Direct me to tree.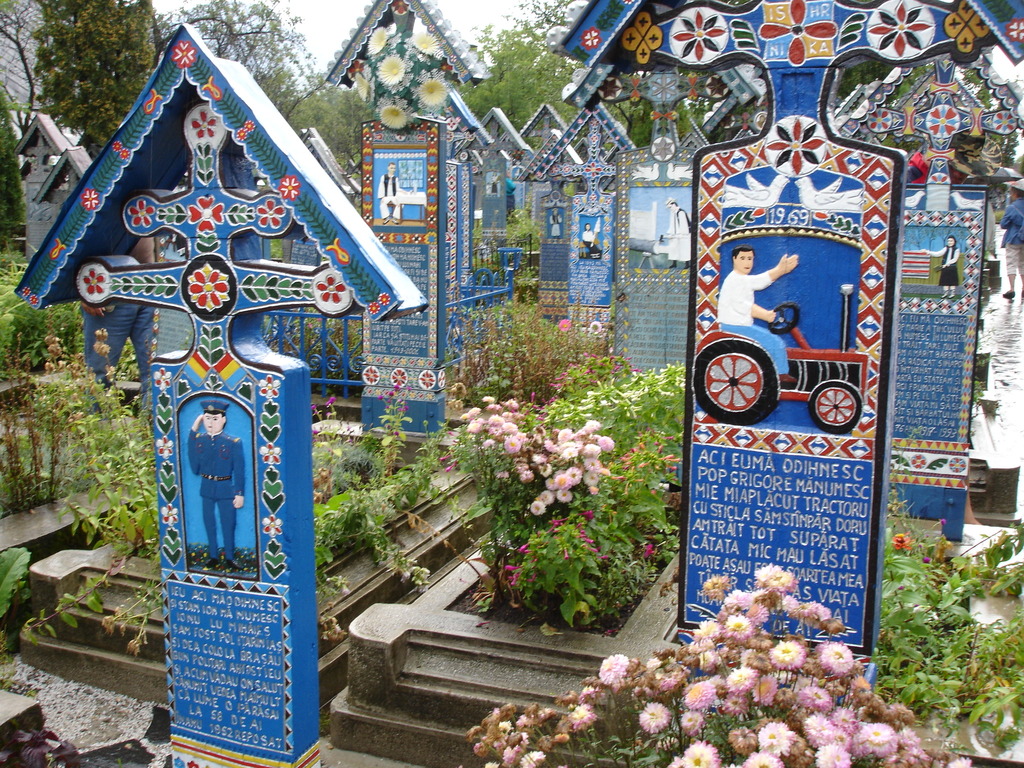
Direction: (x1=177, y1=0, x2=383, y2=173).
